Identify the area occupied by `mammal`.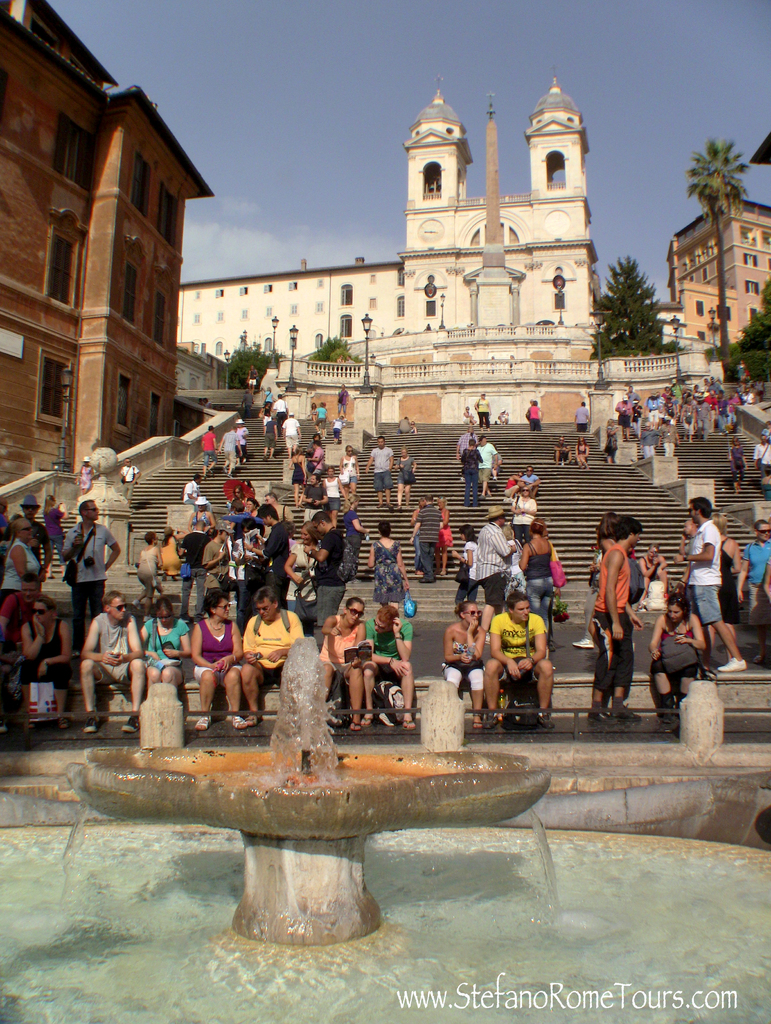
Area: [483,572,570,742].
